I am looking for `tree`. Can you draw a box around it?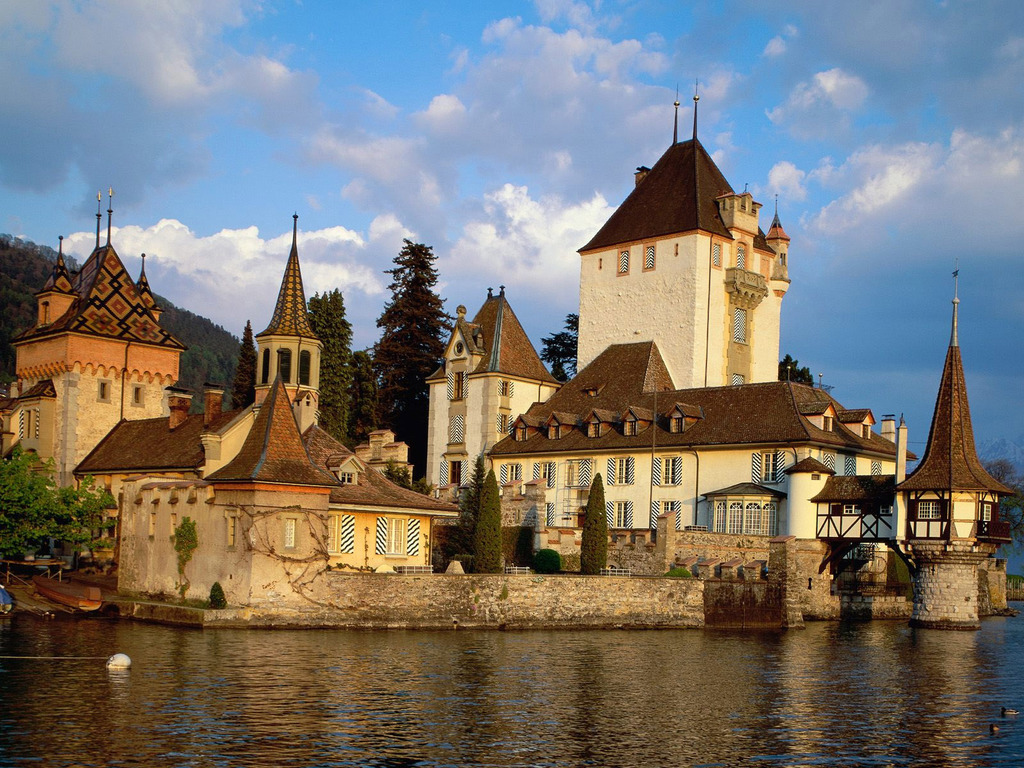
Sure, the bounding box is [975,433,1023,560].
